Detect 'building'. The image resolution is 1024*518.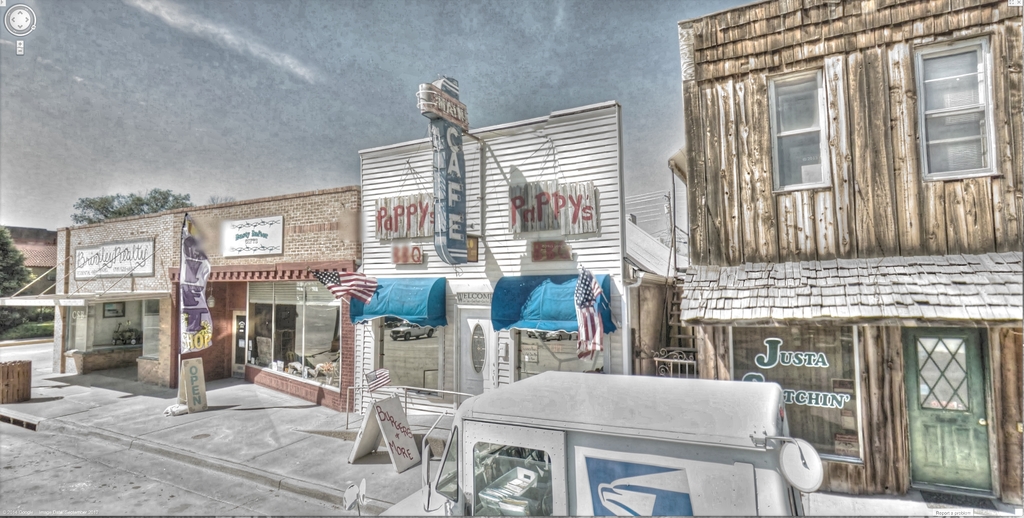
BBox(676, 0, 1023, 508).
